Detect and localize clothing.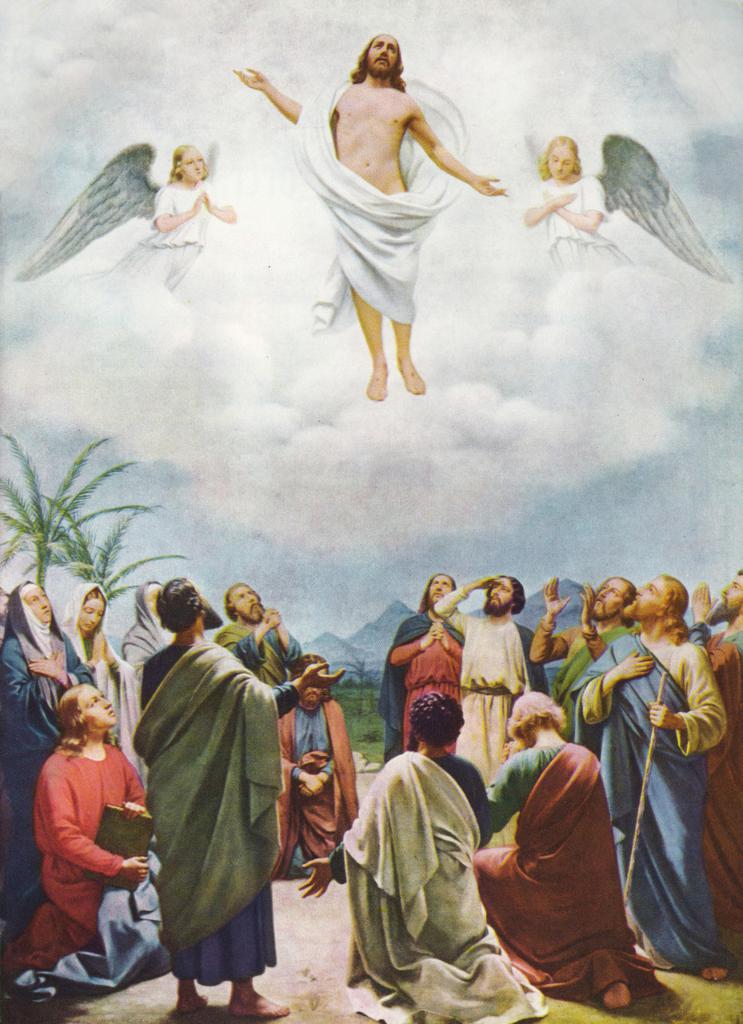
Localized at rect(101, 183, 227, 304).
